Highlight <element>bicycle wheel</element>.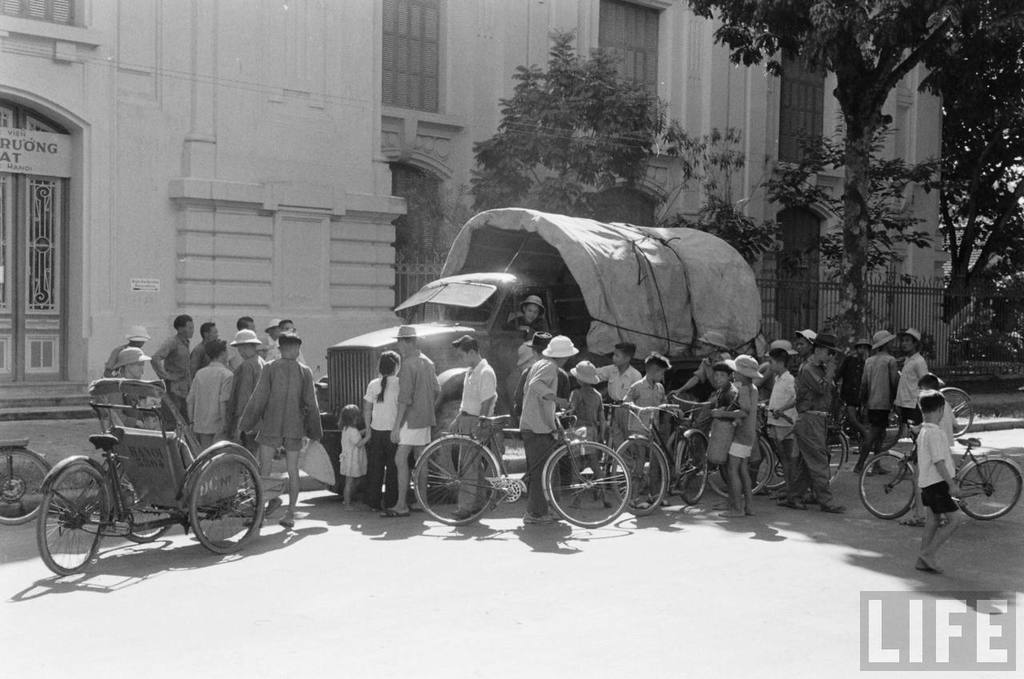
Highlighted region: box=[675, 438, 714, 503].
